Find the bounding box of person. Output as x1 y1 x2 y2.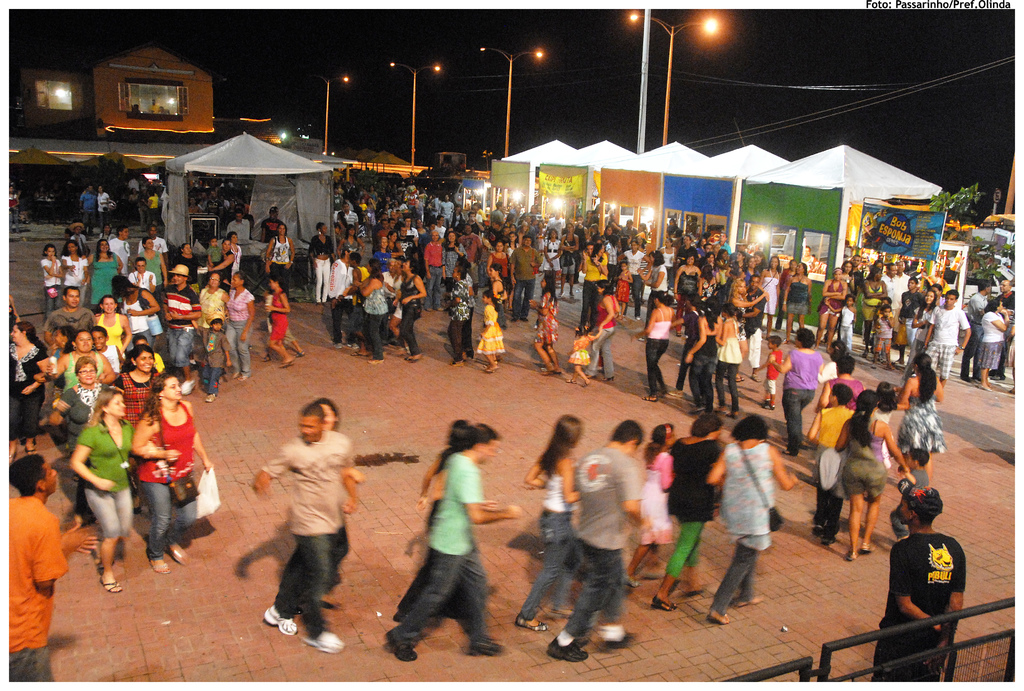
354 259 389 361.
